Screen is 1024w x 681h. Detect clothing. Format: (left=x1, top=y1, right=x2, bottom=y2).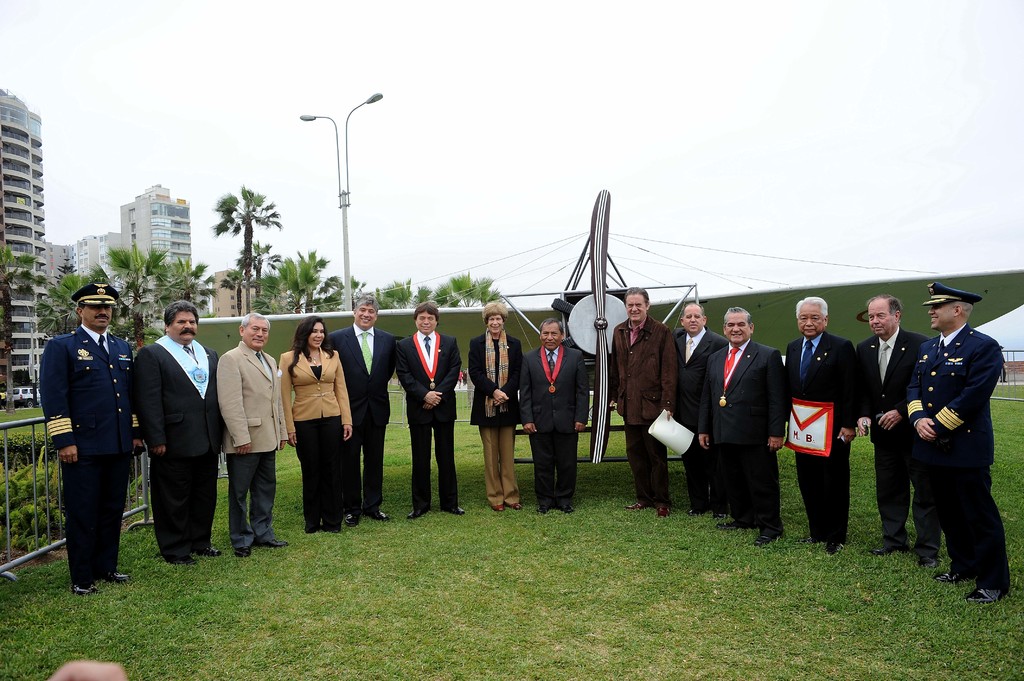
(left=624, top=419, right=679, bottom=520).
